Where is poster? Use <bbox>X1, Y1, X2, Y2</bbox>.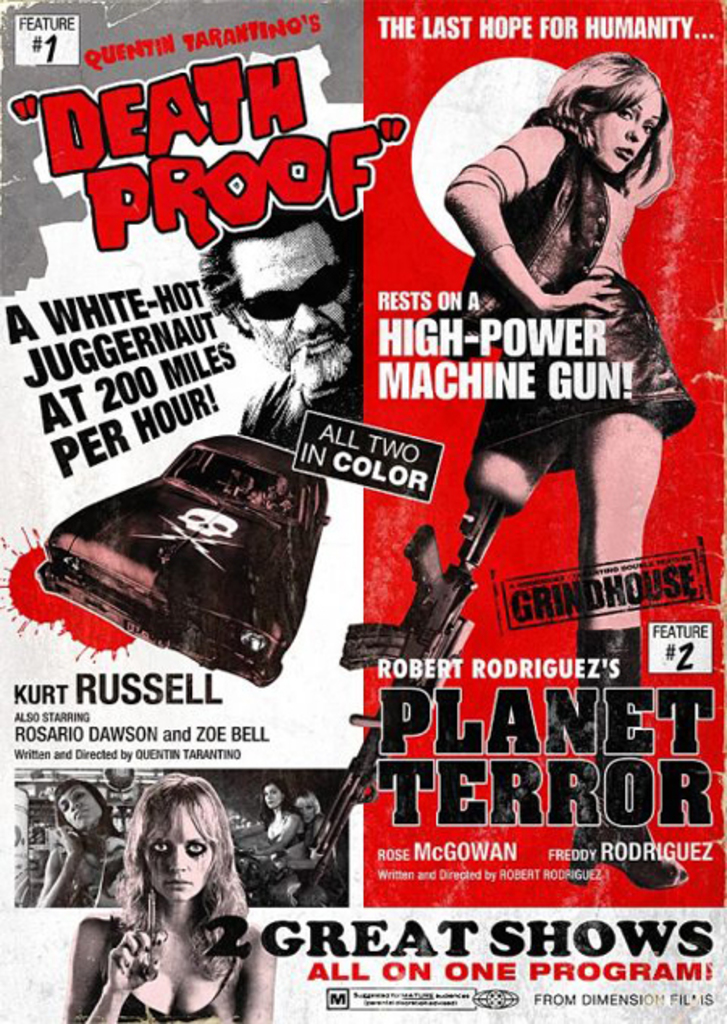
<bbox>0, 0, 725, 1022</bbox>.
